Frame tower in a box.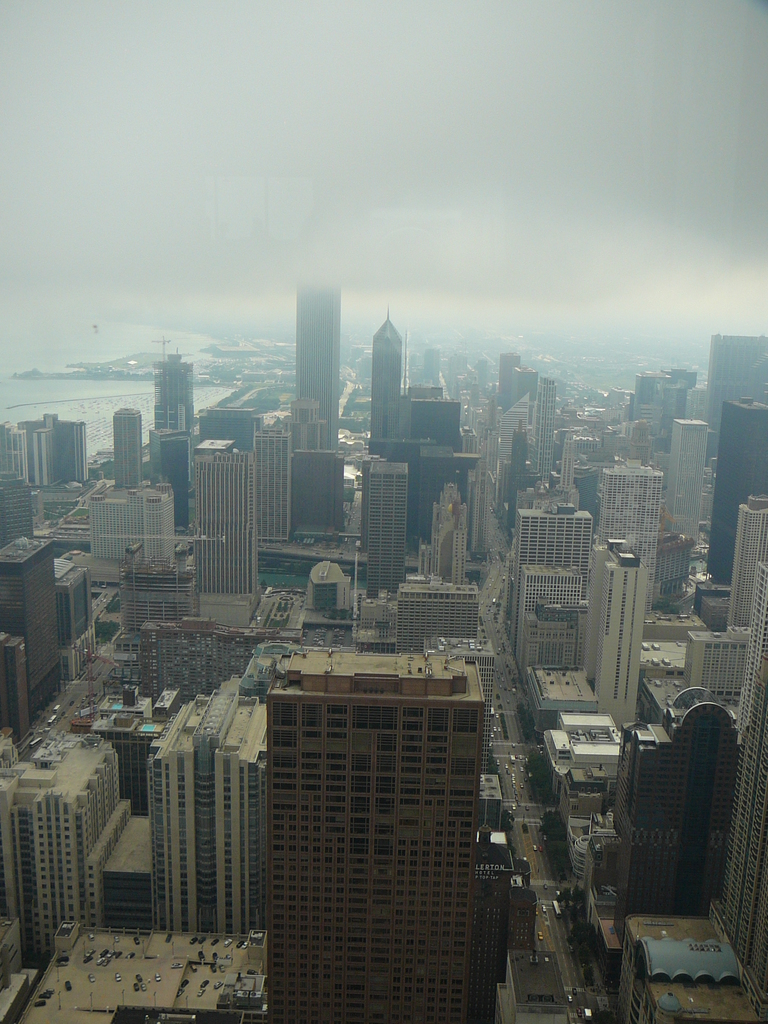
select_region(132, 673, 270, 939).
